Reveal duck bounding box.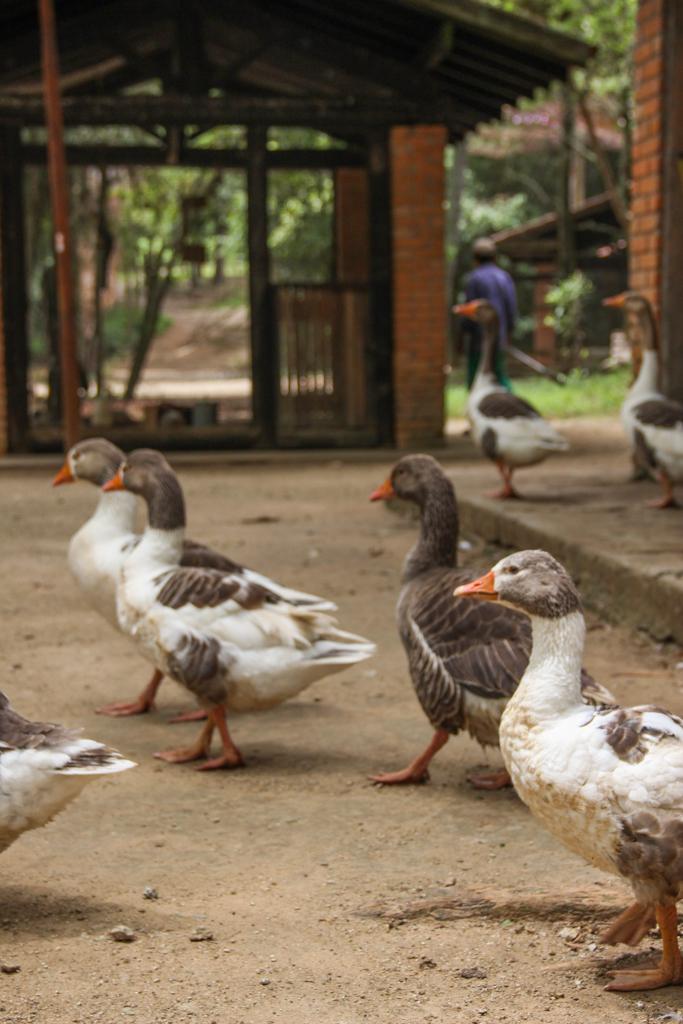
Revealed: select_region(604, 281, 682, 539).
